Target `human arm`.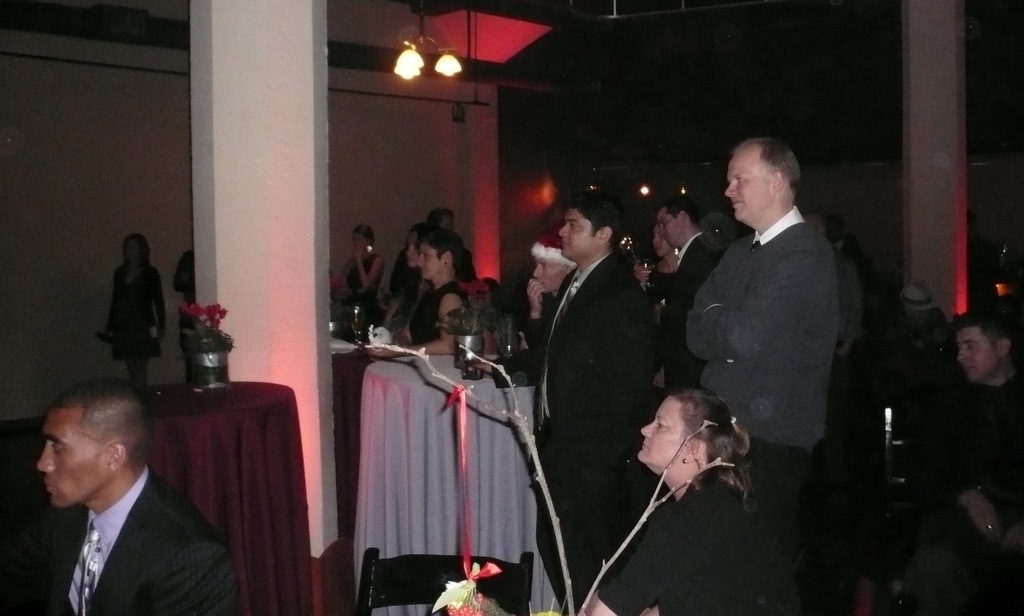
Target region: [683, 244, 737, 363].
